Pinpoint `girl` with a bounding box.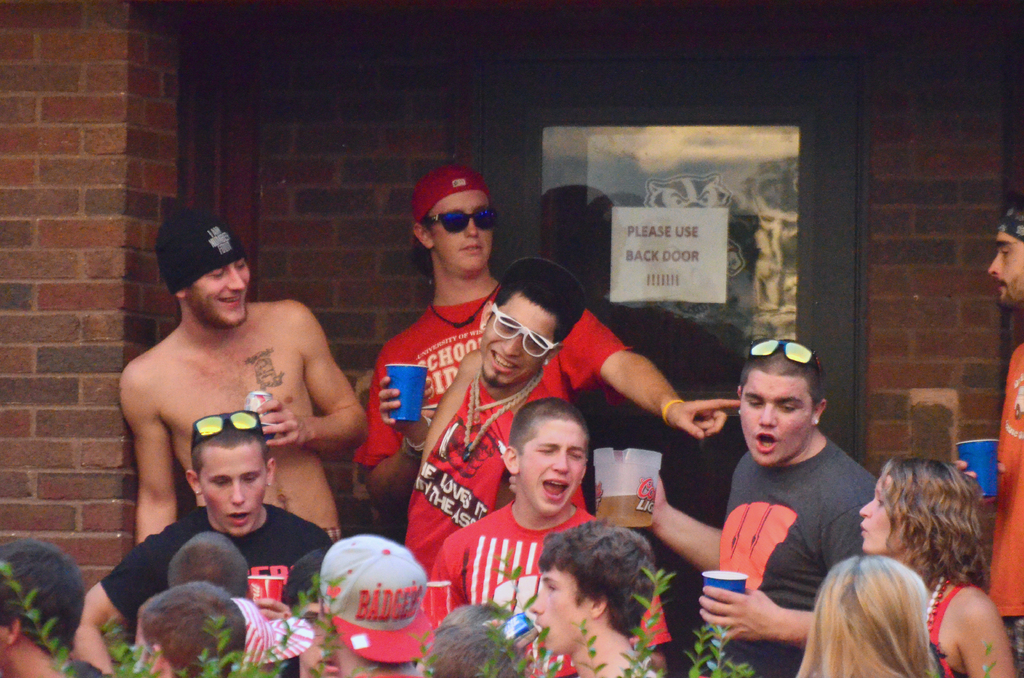
bbox=(861, 460, 1016, 676).
